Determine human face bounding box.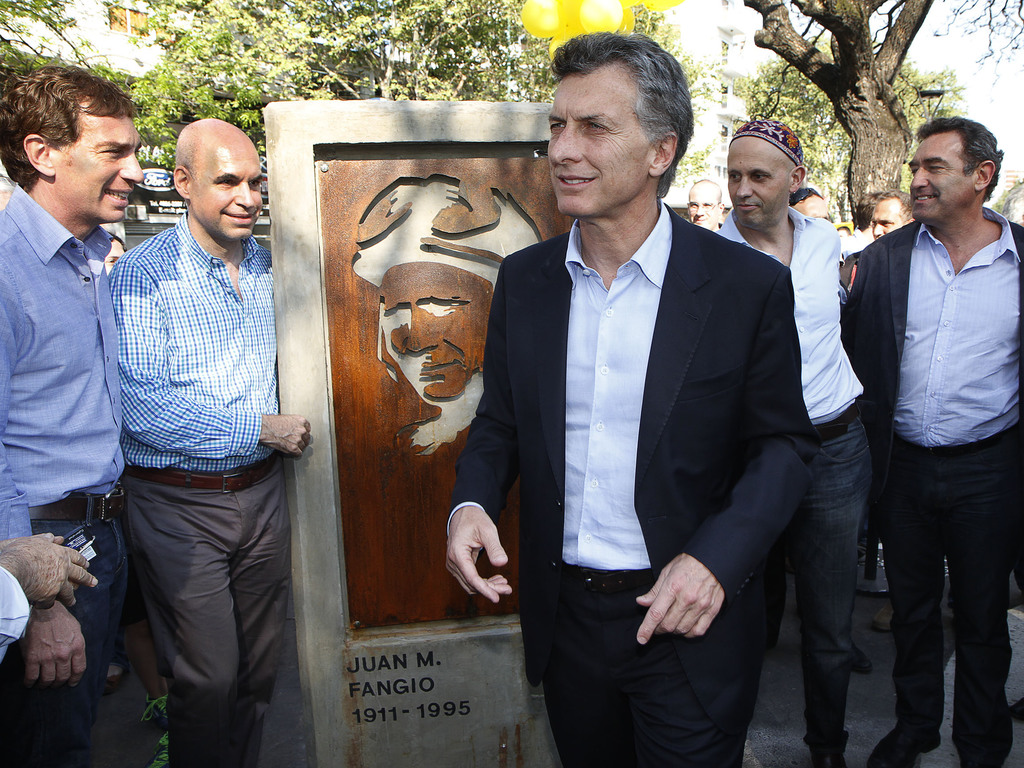
Determined: bbox(192, 140, 262, 236).
